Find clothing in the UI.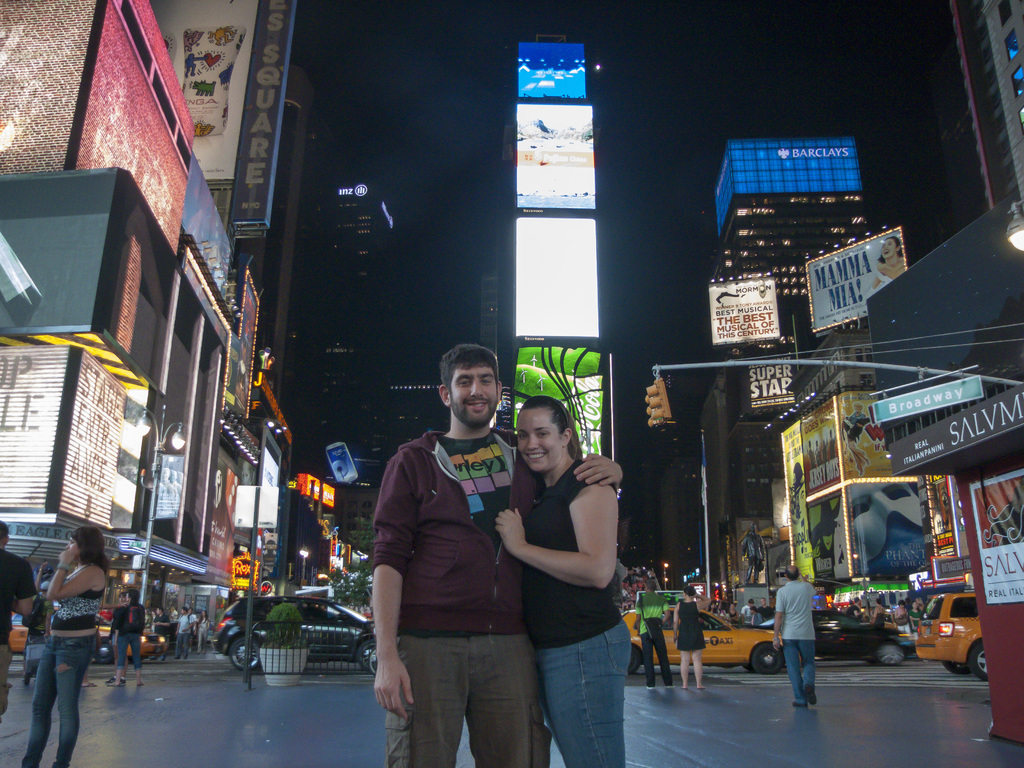
UI element at 785,576,814,639.
